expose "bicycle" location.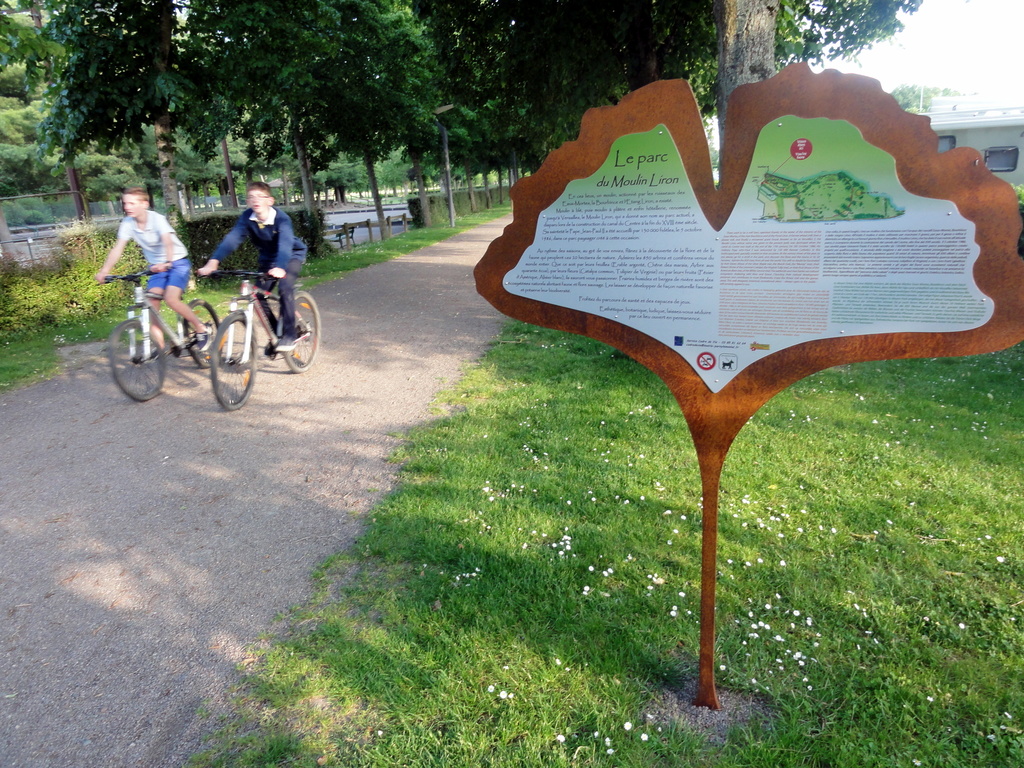
Exposed at 97,259,221,406.
